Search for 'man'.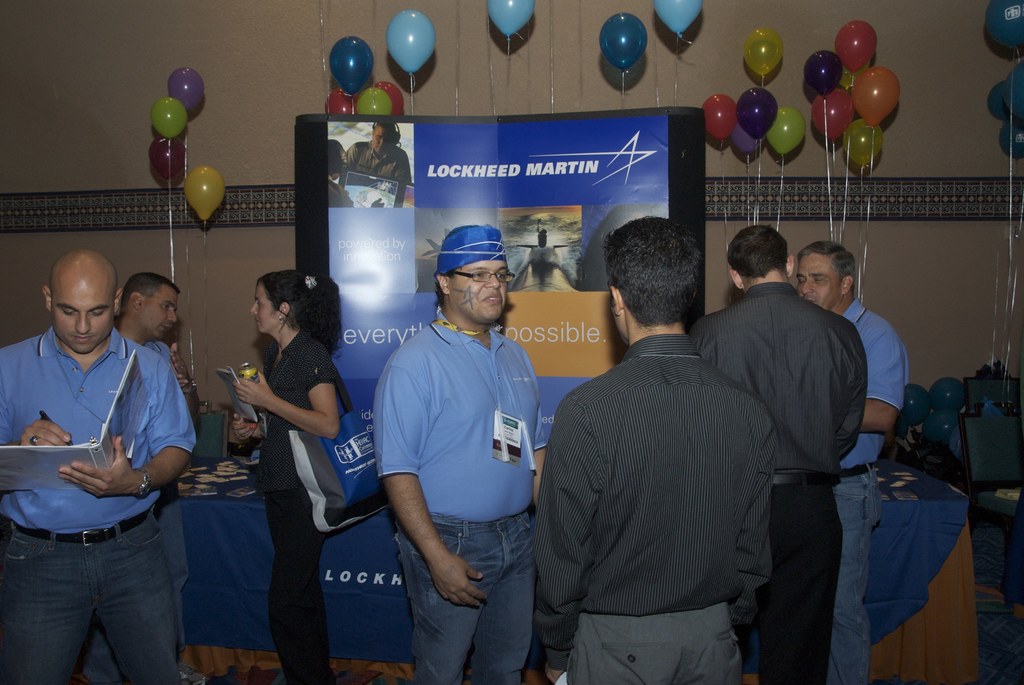
Found at (371,216,551,684).
